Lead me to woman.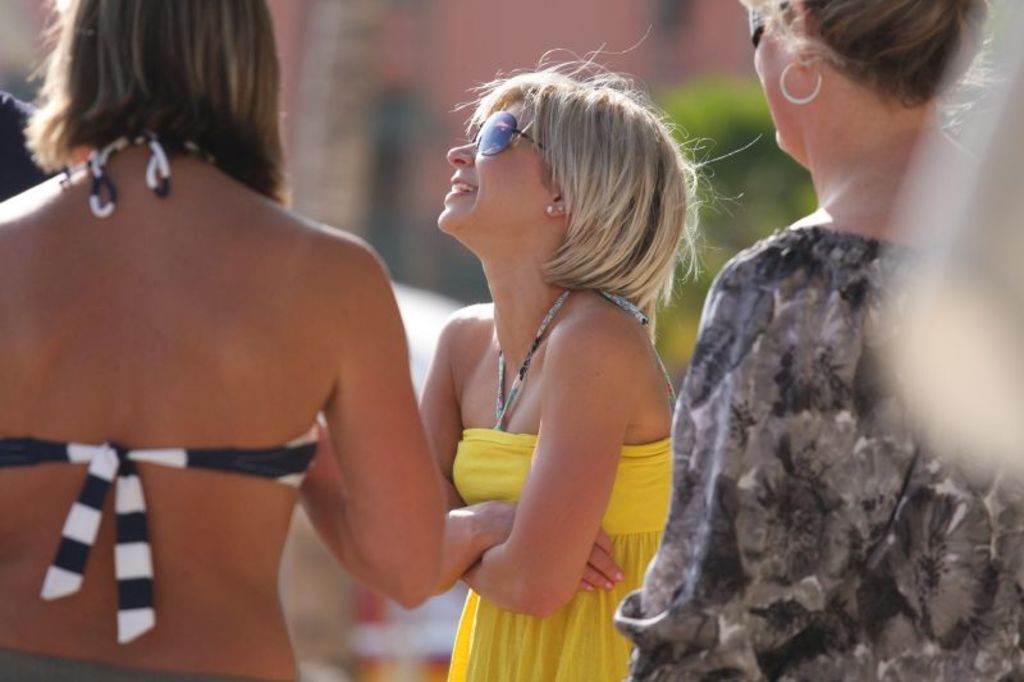
Lead to box=[0, 0, 452, 681].
